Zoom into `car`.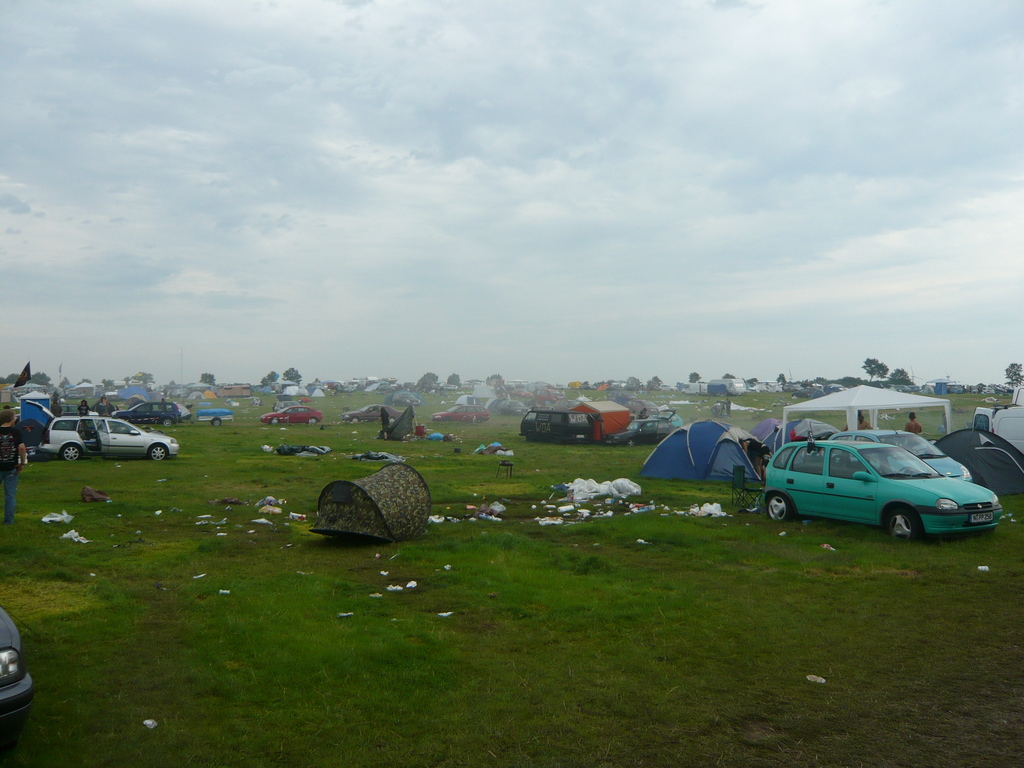
Zoom target: bbox=(260, 406, 324, 425).
